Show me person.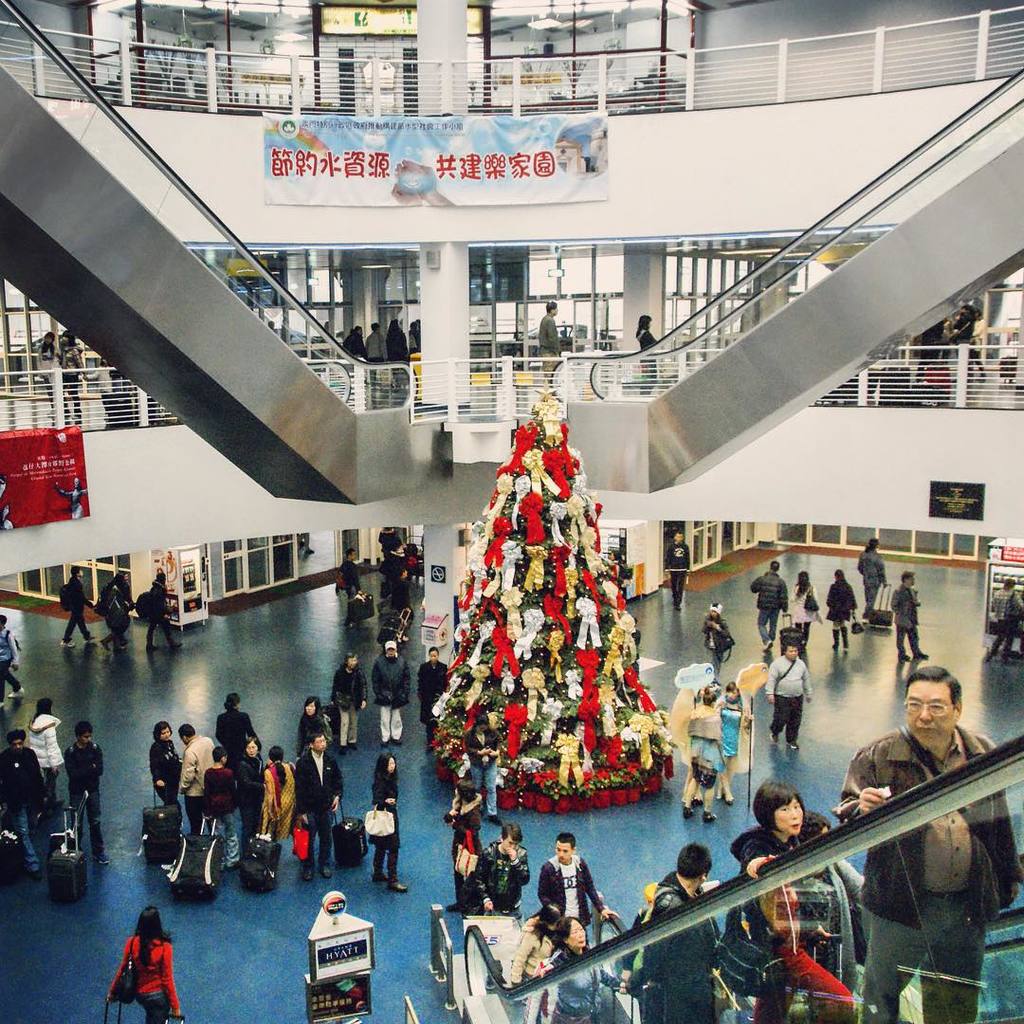
person is here: (21,698,62,802).
